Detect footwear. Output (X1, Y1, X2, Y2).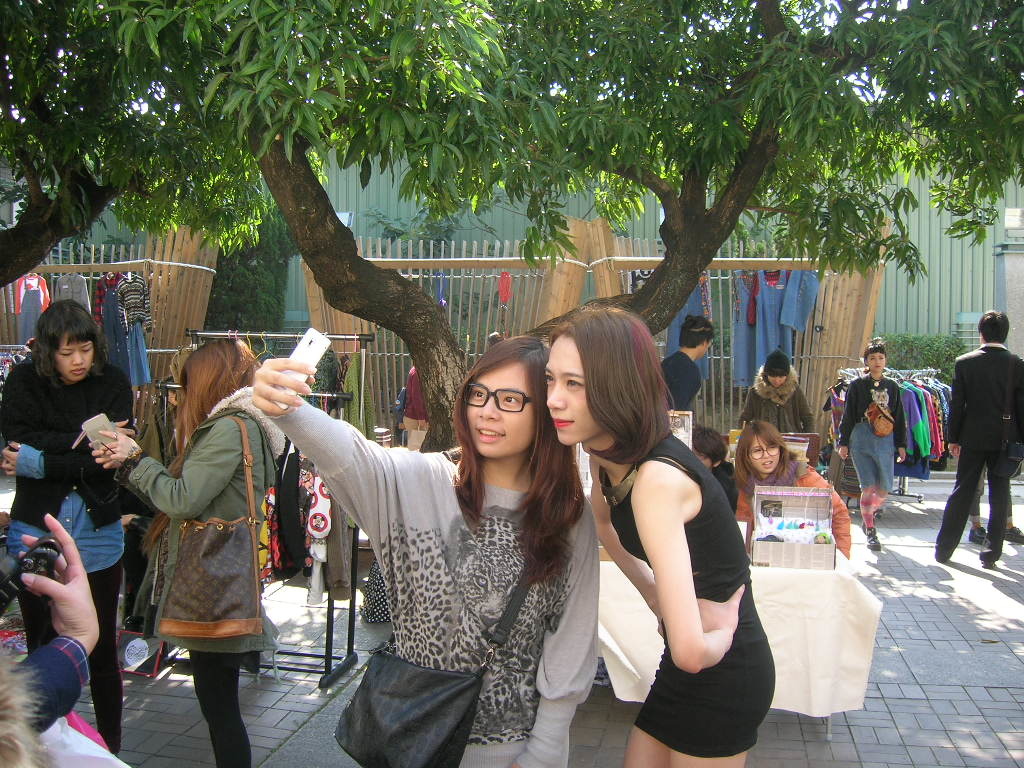
(968, 524, 991, 545).
